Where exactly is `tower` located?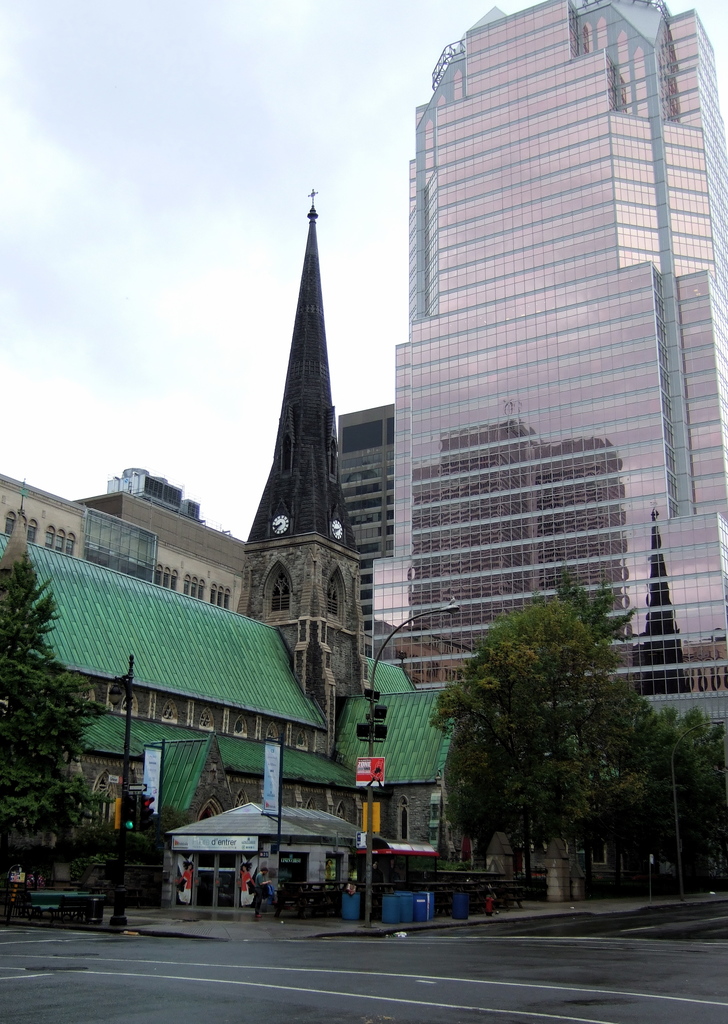
Its bounding box is box(372, 0, 727, 691).
